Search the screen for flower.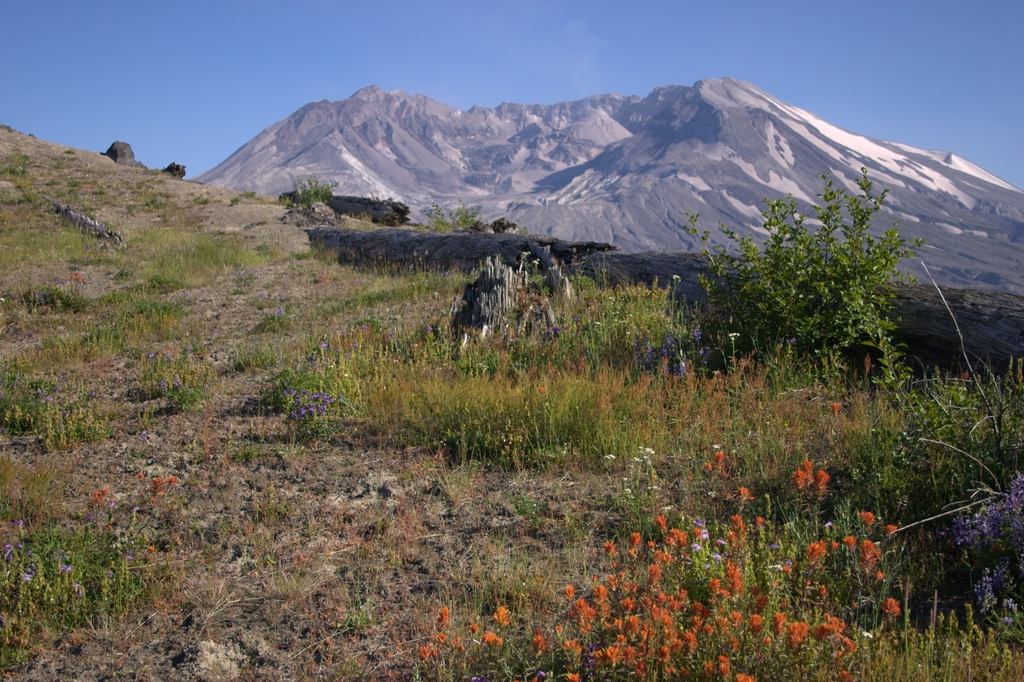
Found at BBox(843, 530, 856, 554).
